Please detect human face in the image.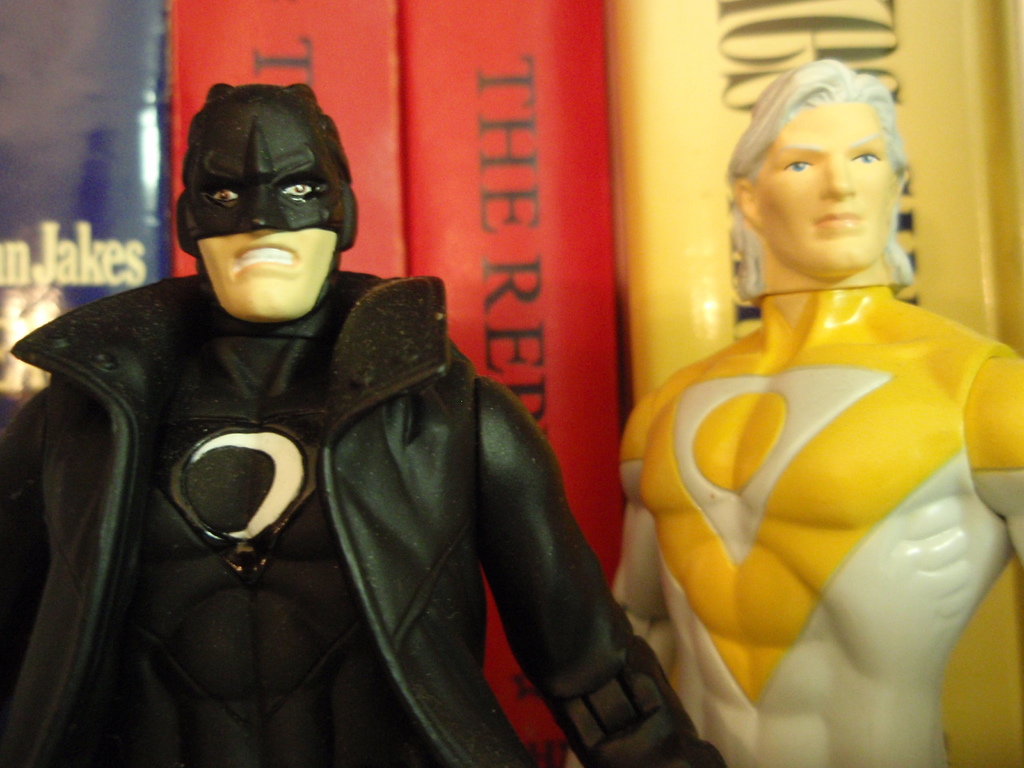
[200, 182, 344, 310].
